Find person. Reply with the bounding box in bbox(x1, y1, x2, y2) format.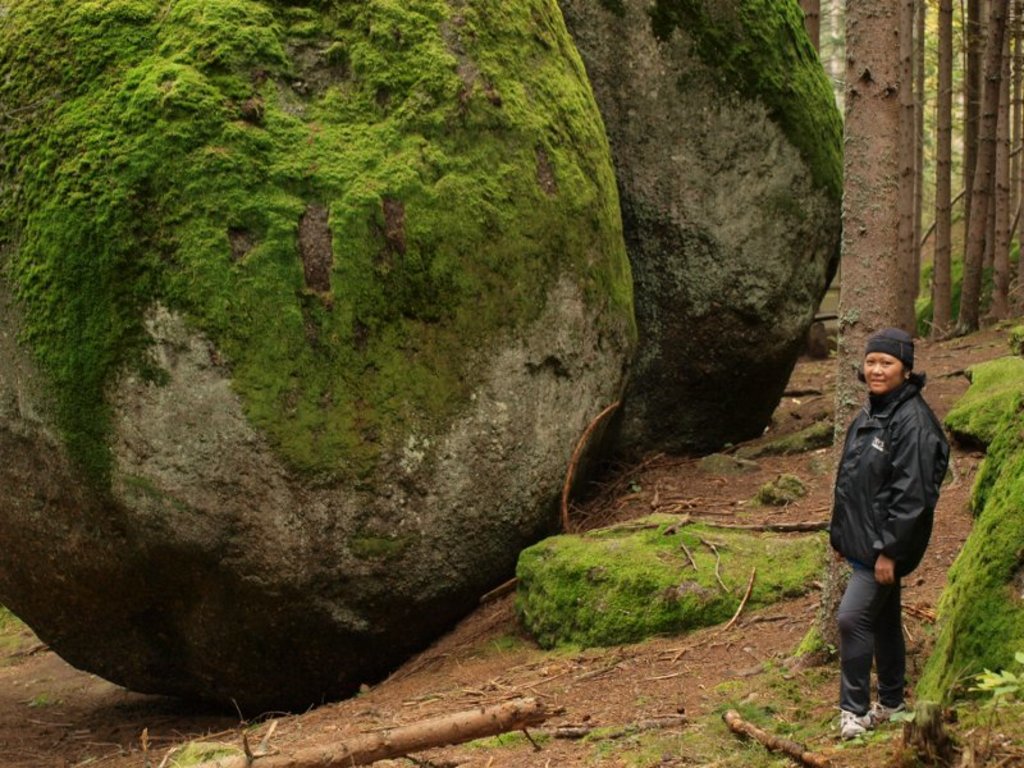
bbox(840, 287, 960, 732).
